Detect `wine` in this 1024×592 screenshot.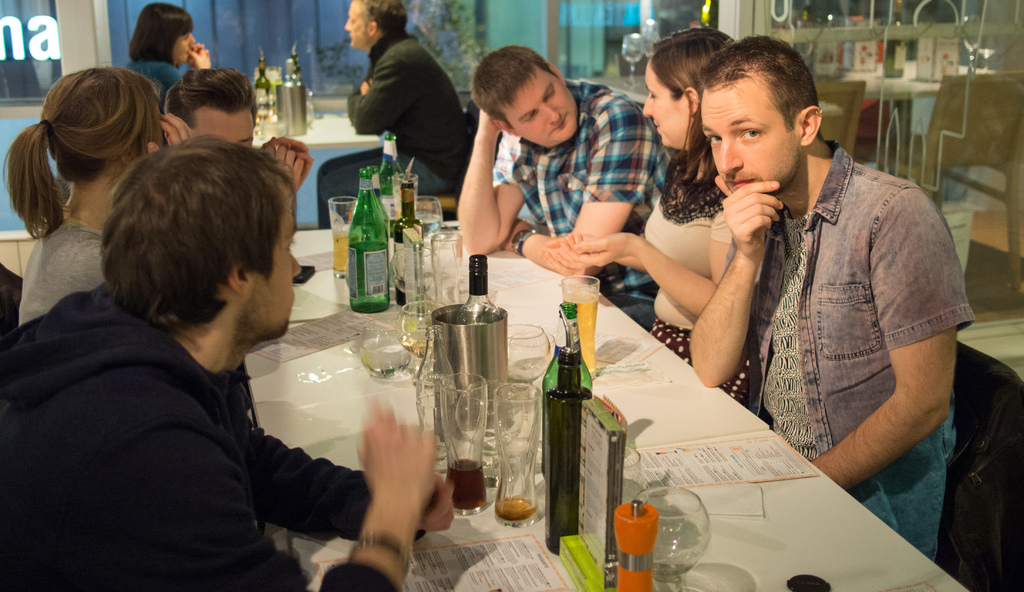
Detection: detection(488, 493, 535, 529).
